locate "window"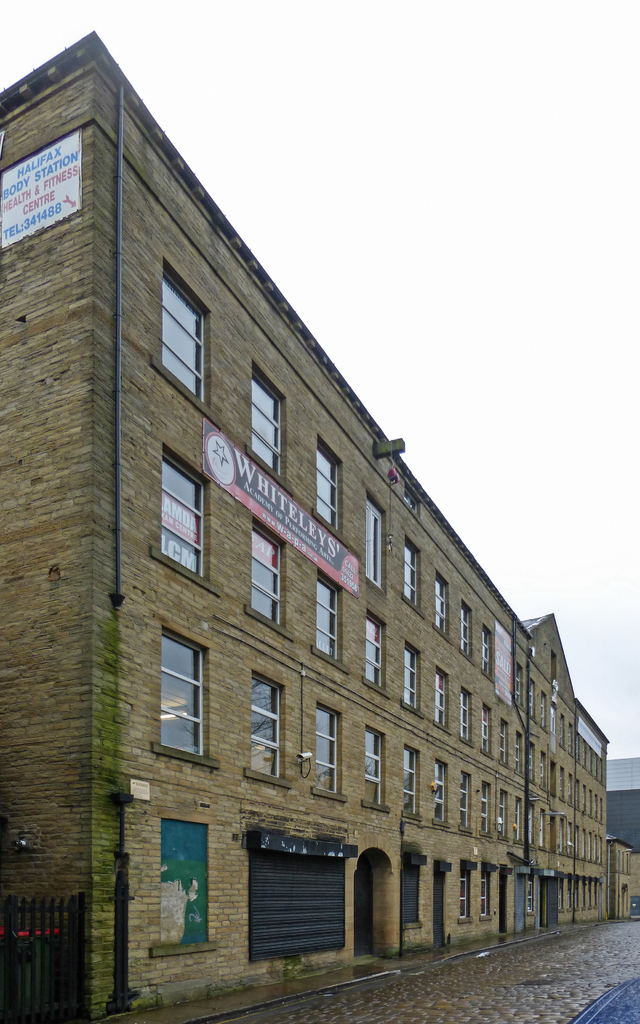
bbox(254, 672, 281, 777)
